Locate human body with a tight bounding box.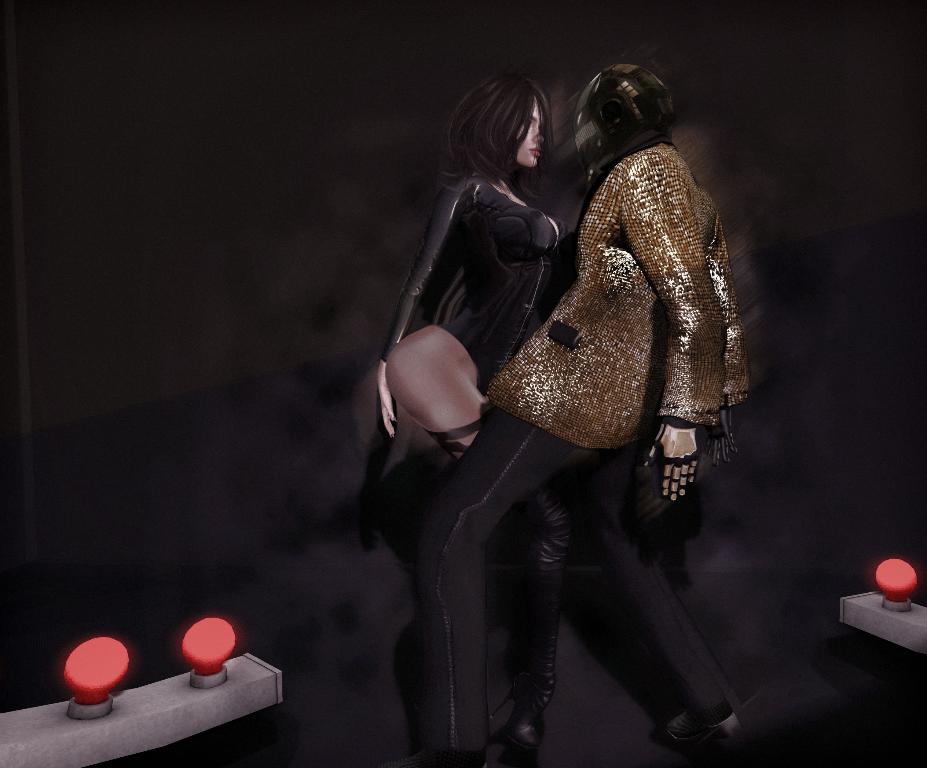
417,136,756,767.
